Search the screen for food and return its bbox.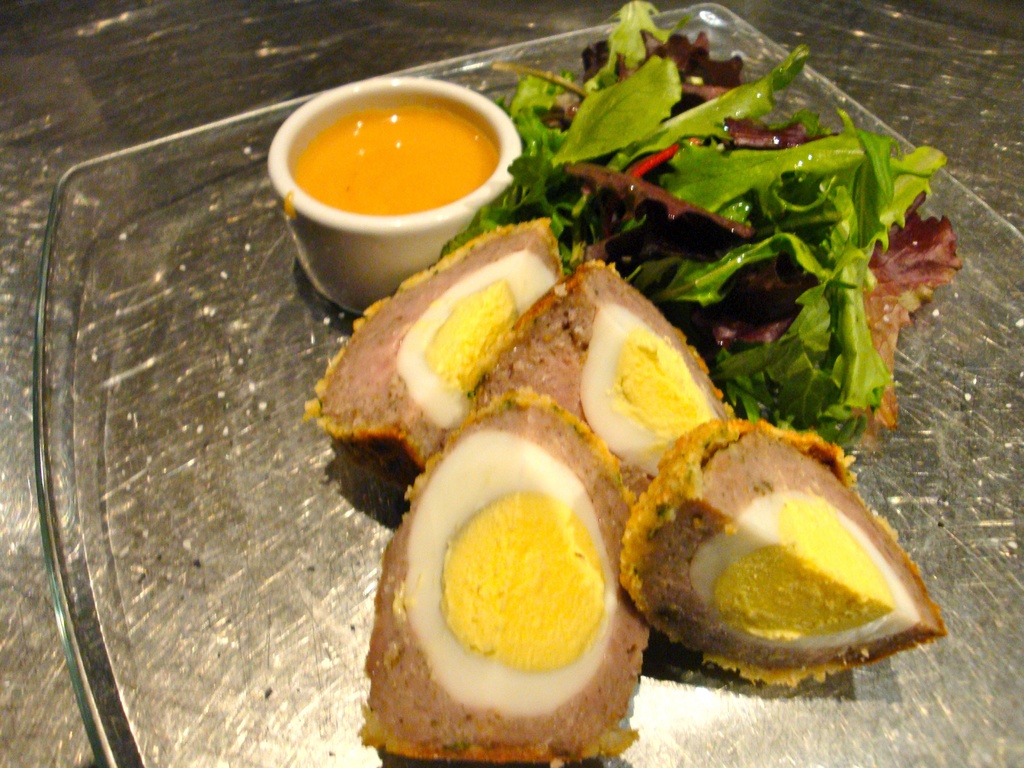
Found: detection(358, 387, 649, 767).
